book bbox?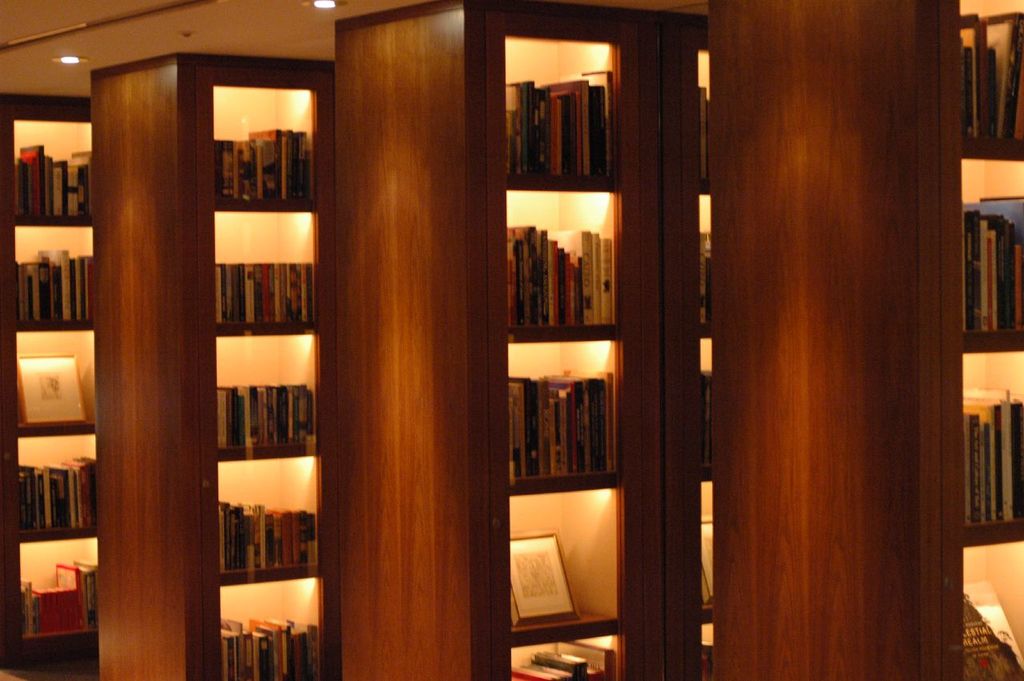
bbox=[959, 387, 1023, 534]
